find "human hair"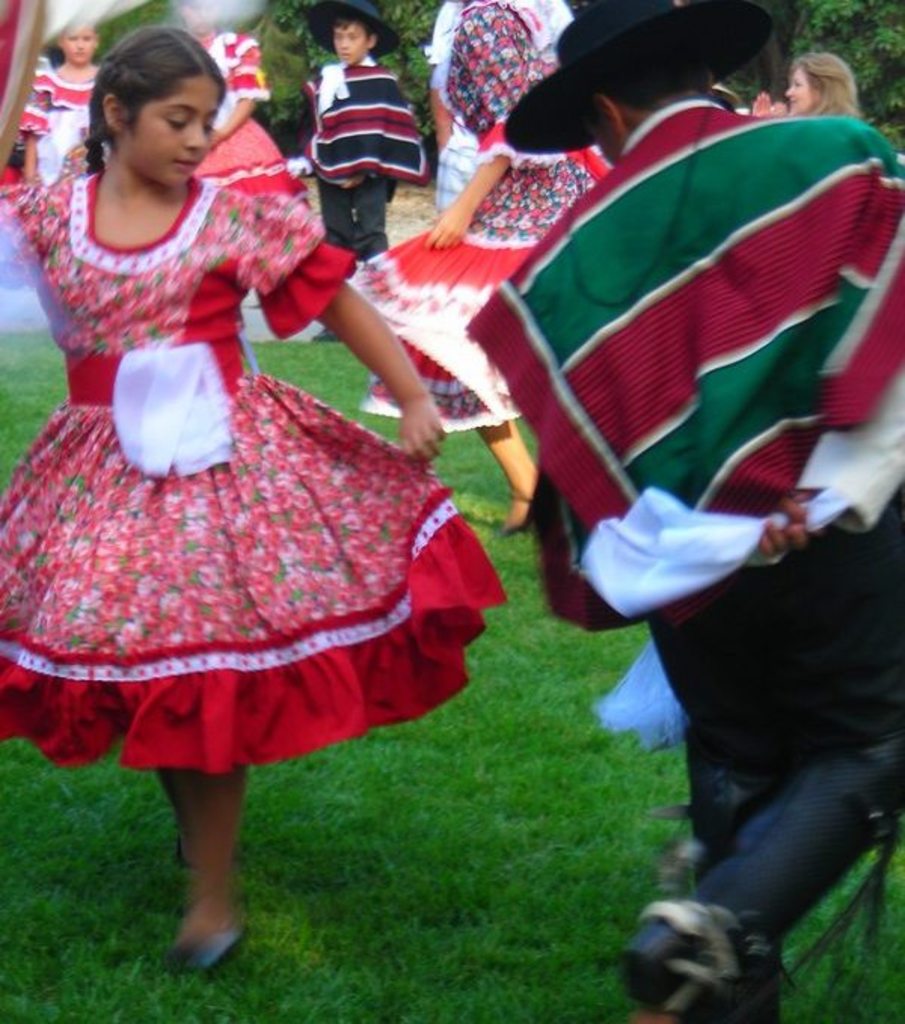
Rect(60, 17, 95, 47)
